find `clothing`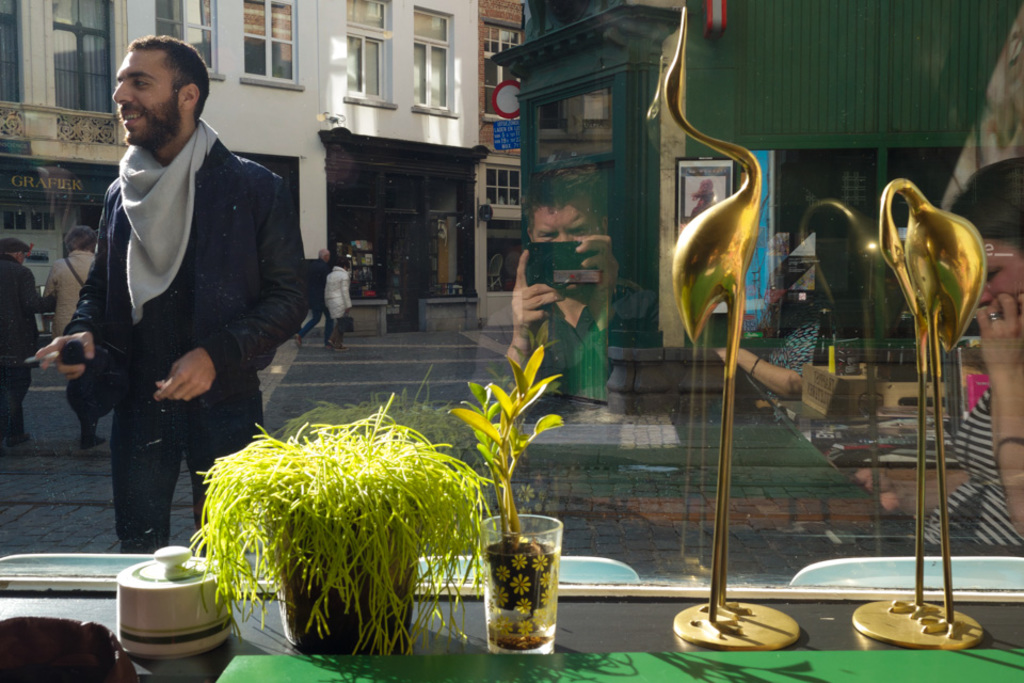
region(325, 268, 354, 321)
